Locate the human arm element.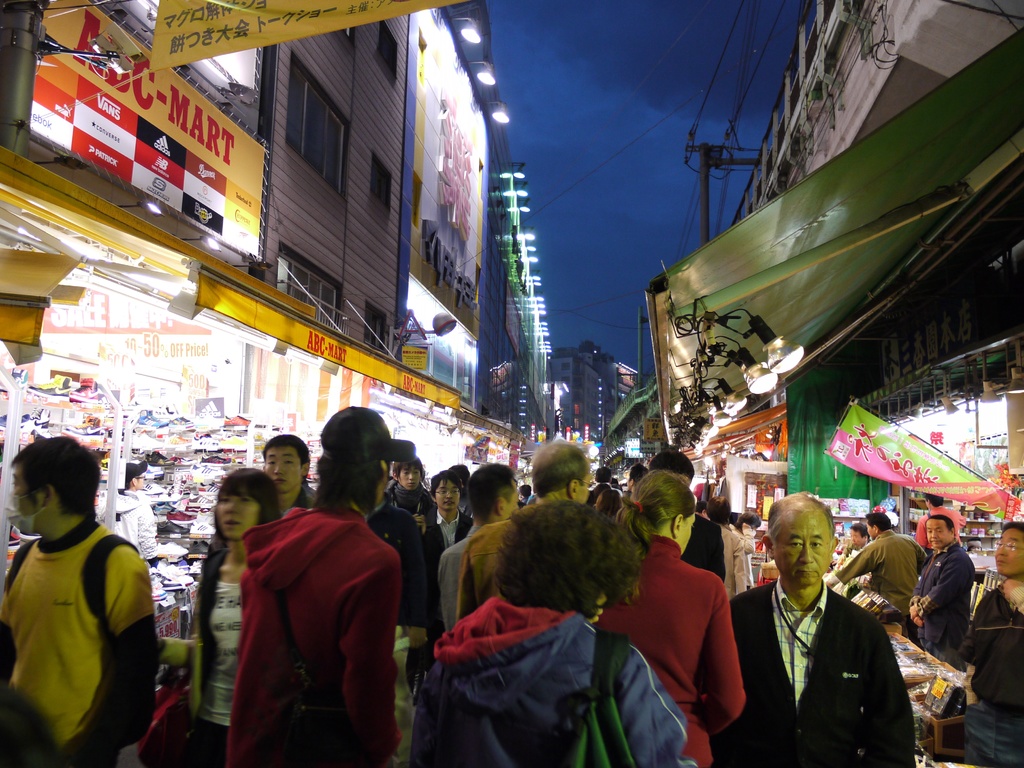
Element bbox: (959, 590, 996, 664).
